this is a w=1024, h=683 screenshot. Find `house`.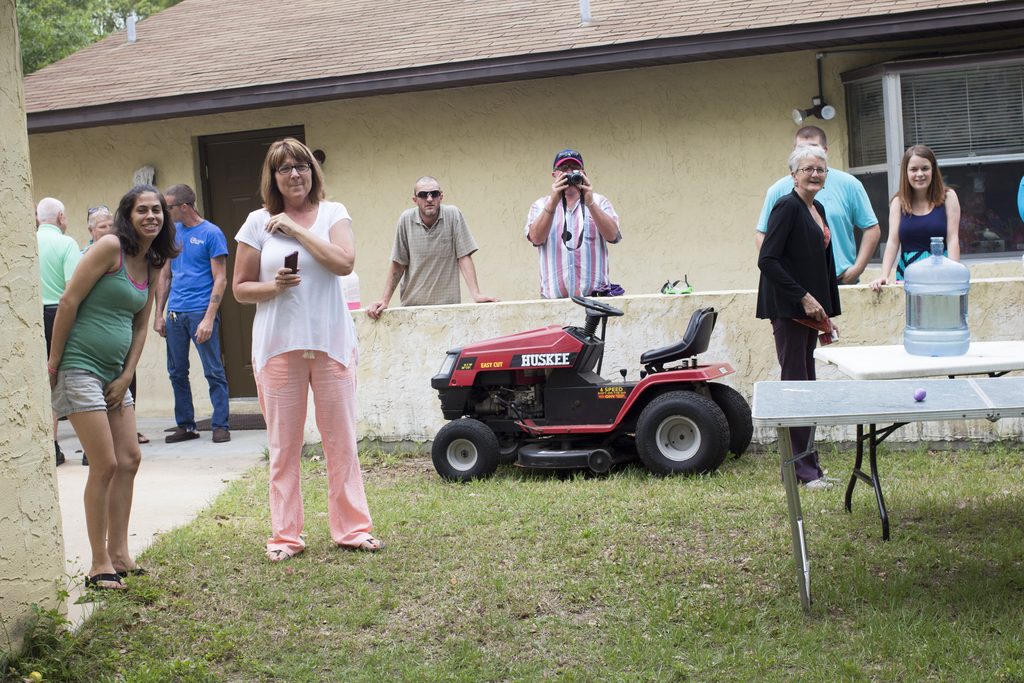
Bounding box: <bbox>17, 0, 1023, 300</bbox>.
